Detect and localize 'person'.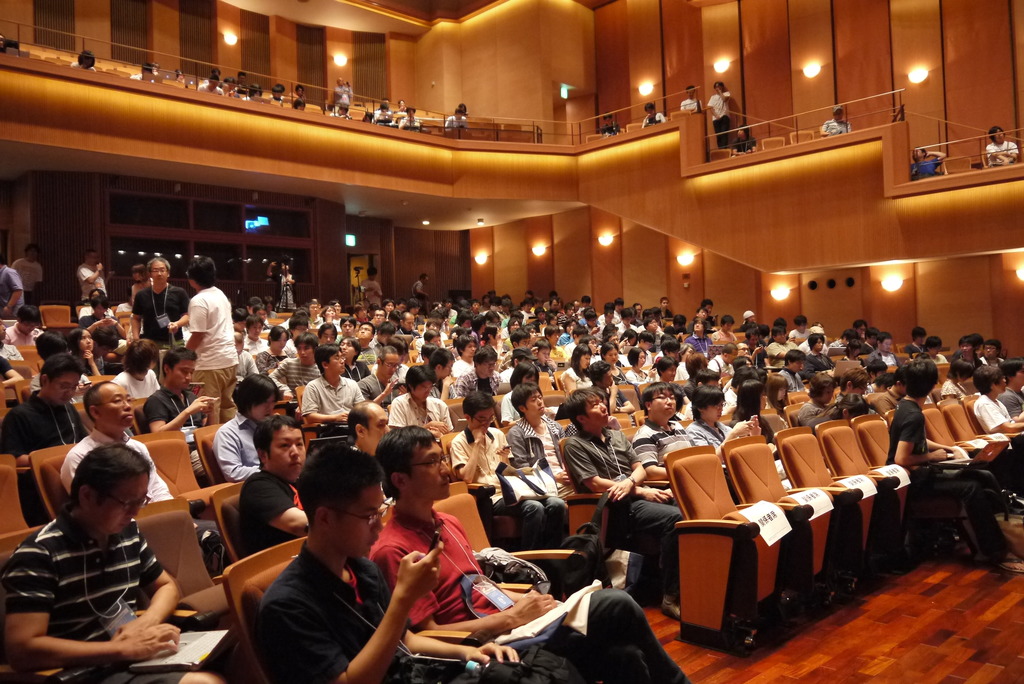
Localized at {"x1": 779, "y1": 351, "x2": 806, "y2": 389}.
